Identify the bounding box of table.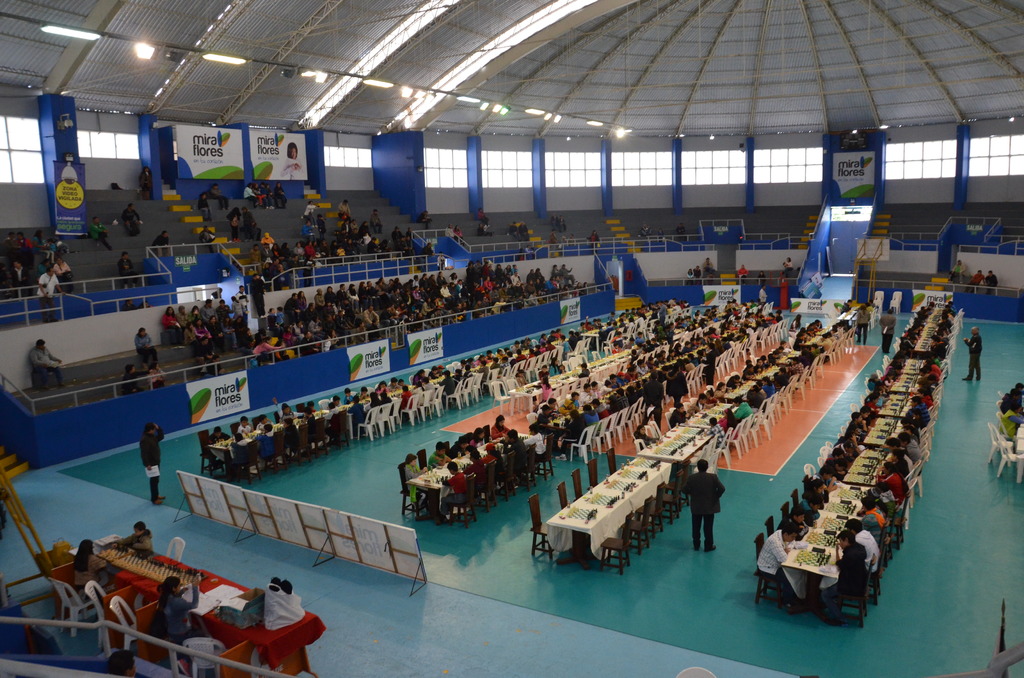
box=[636, 422, 714, 491].
